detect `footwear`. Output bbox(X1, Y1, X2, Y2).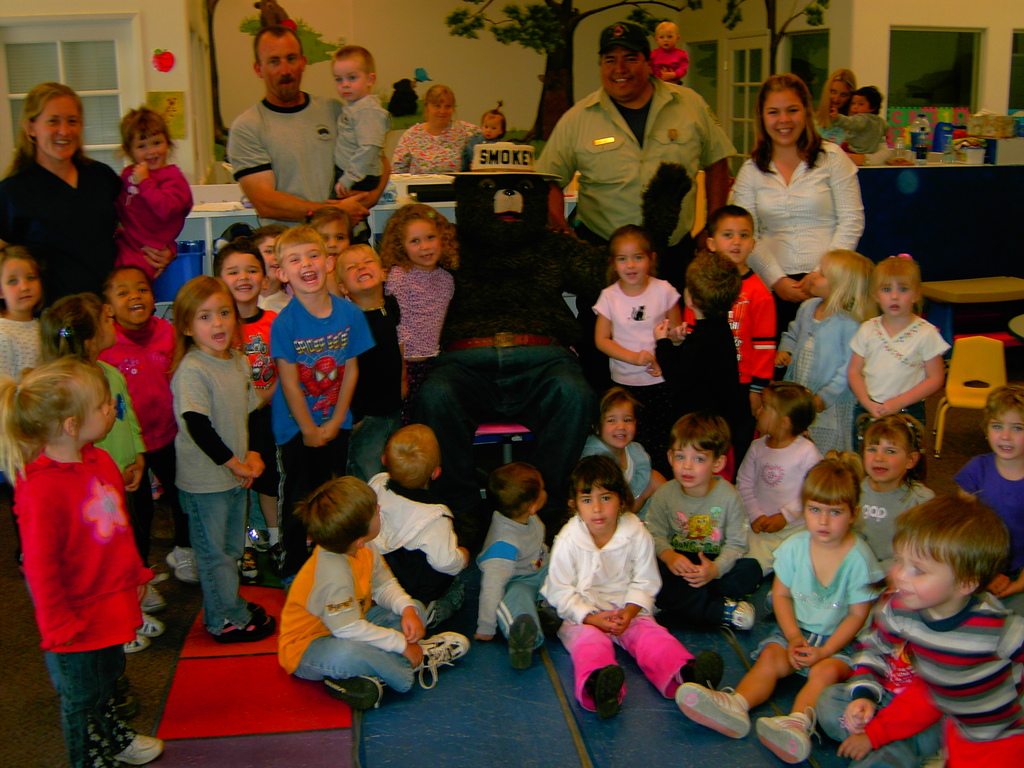
bbox(323, 671, 380, 712).
